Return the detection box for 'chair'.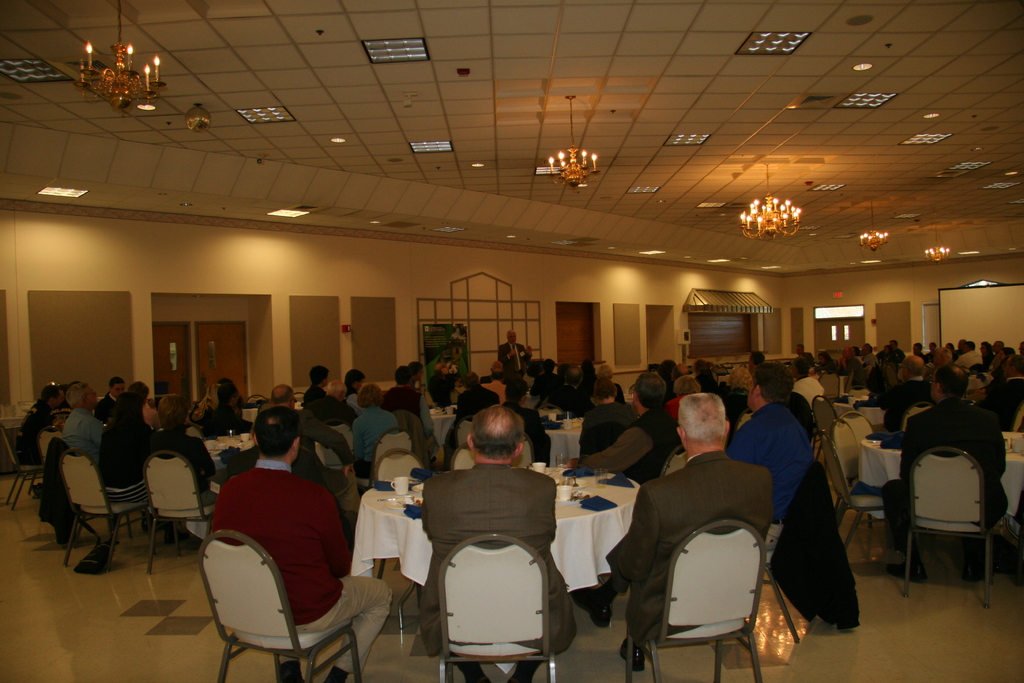
rect(625, 519, 764, 682).
